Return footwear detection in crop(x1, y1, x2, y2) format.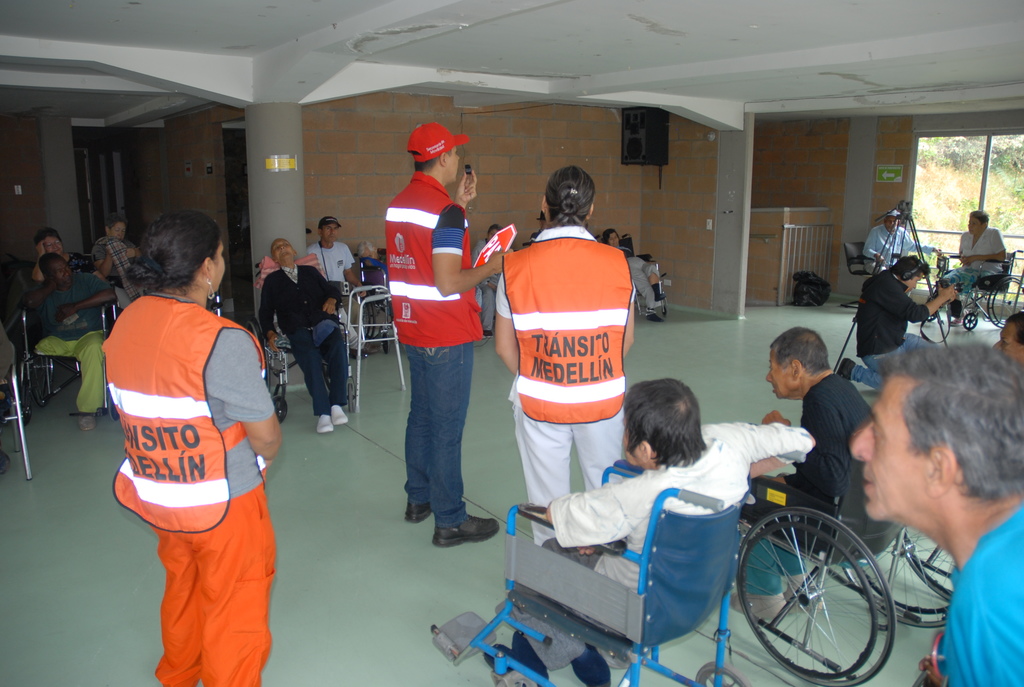
crop(431, 508, 505, 546).
